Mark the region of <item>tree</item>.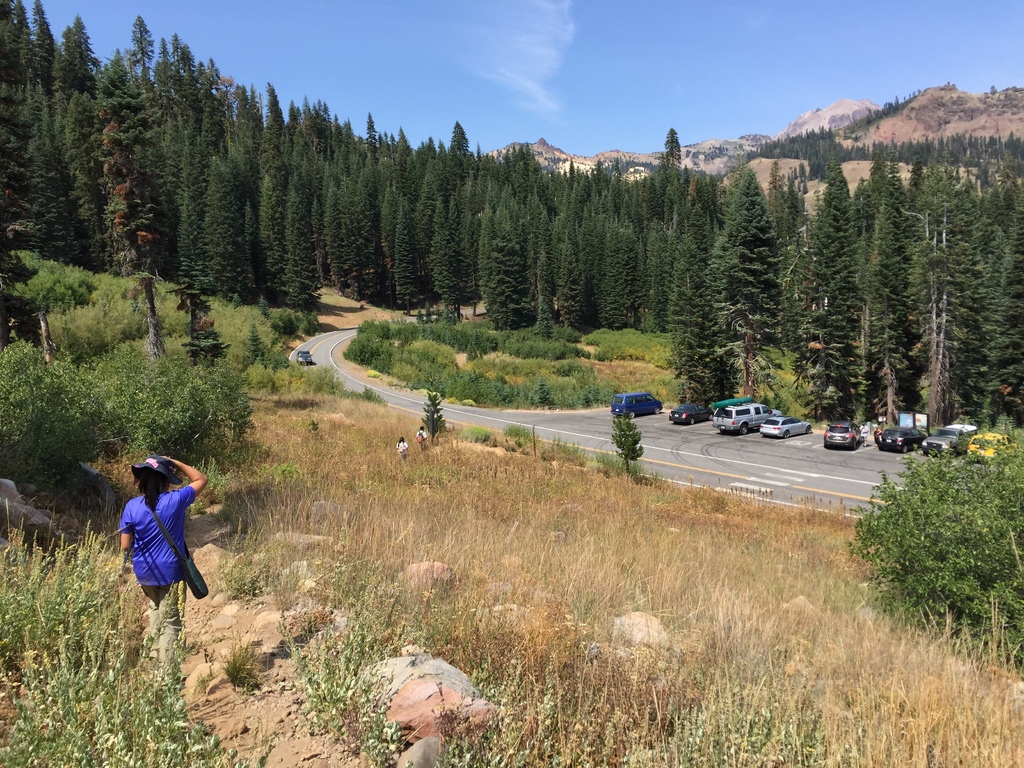
Region: {"x1": 202, "y1": 151, "x2": 242, "y2": 305}.
